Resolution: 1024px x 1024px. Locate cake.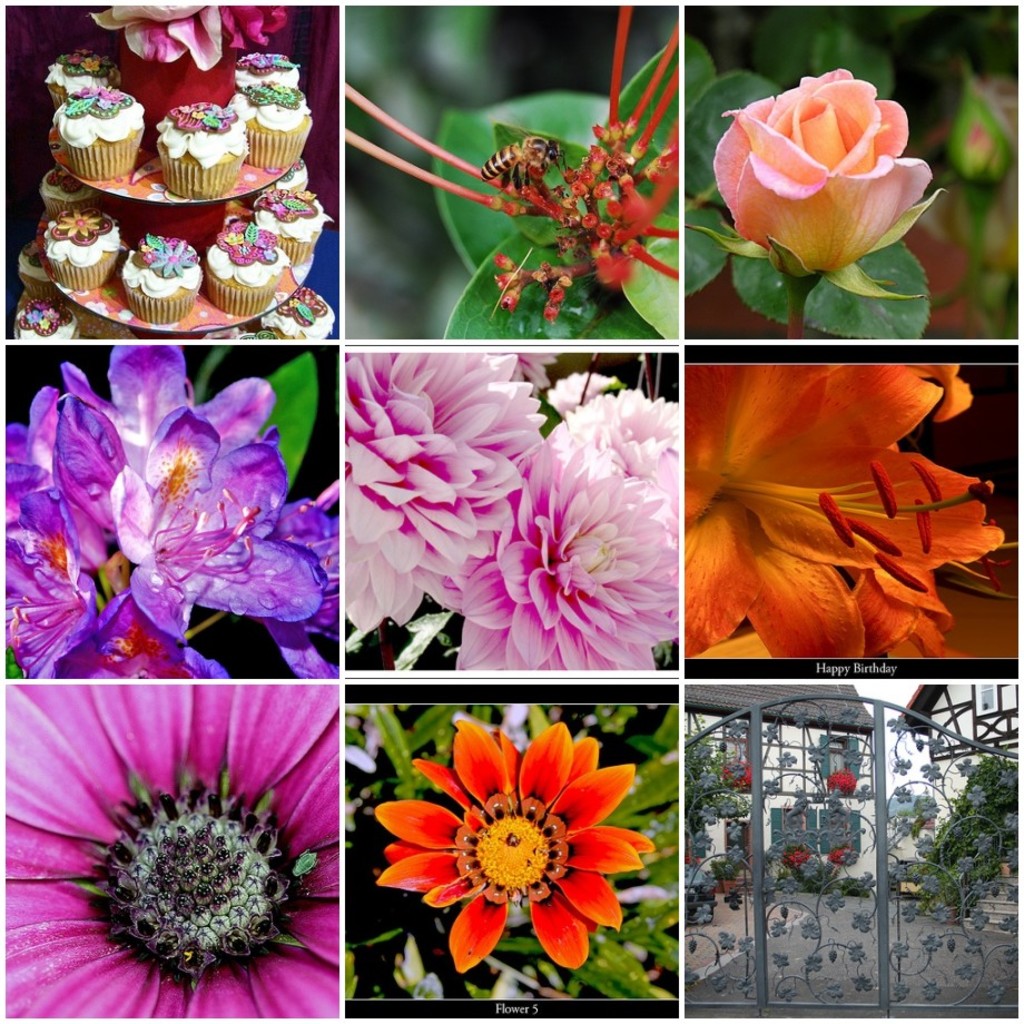
box(149, 95, 255, 189).
